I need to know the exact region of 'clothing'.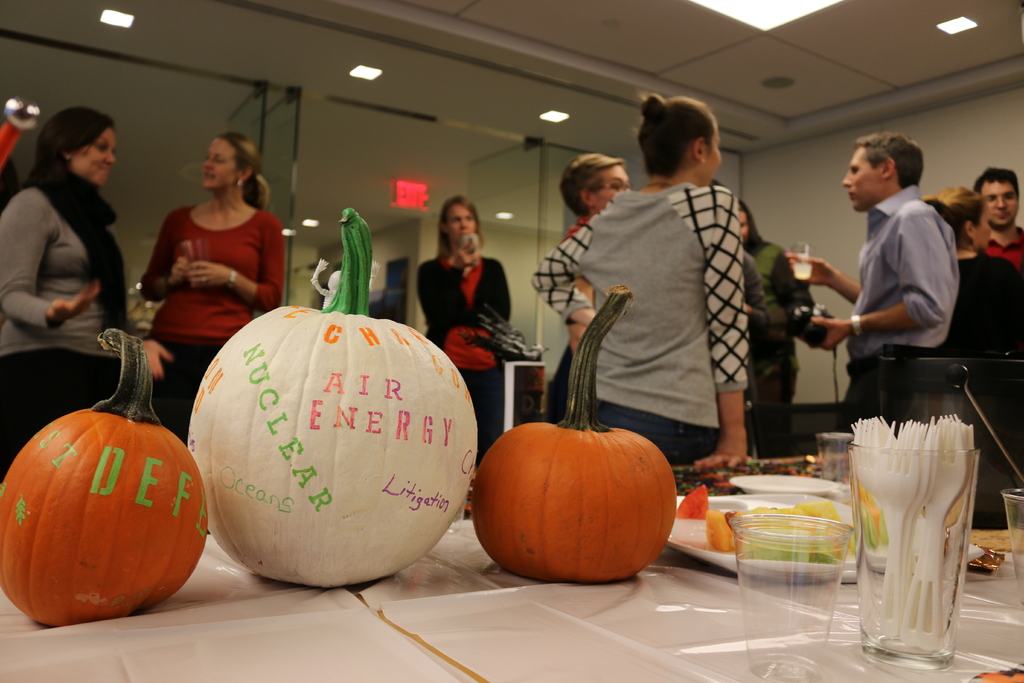
Region: detection(978, 215, 1023, 270).
